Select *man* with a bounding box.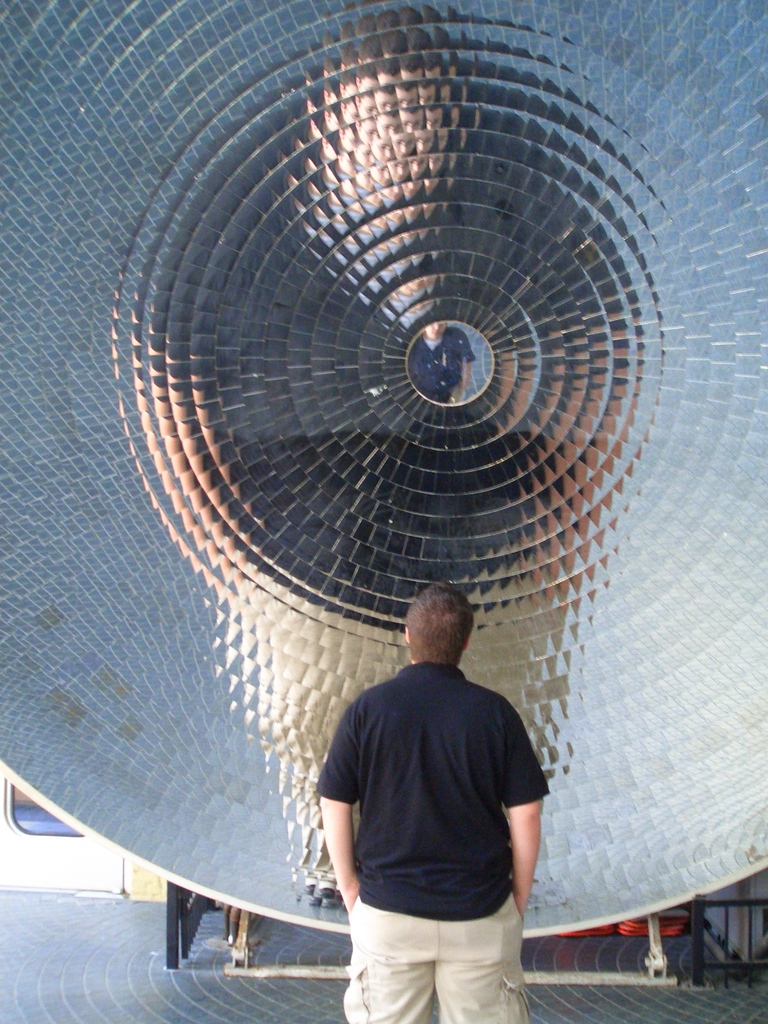
317,582,548,1023.
